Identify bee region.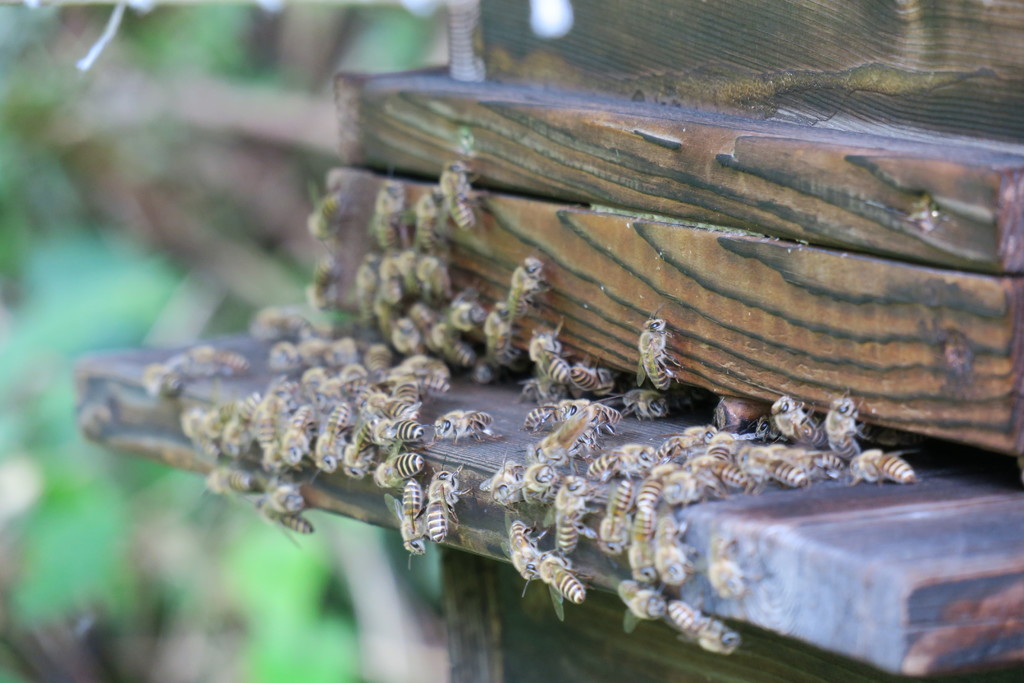
Region: 520 466 556 500.
